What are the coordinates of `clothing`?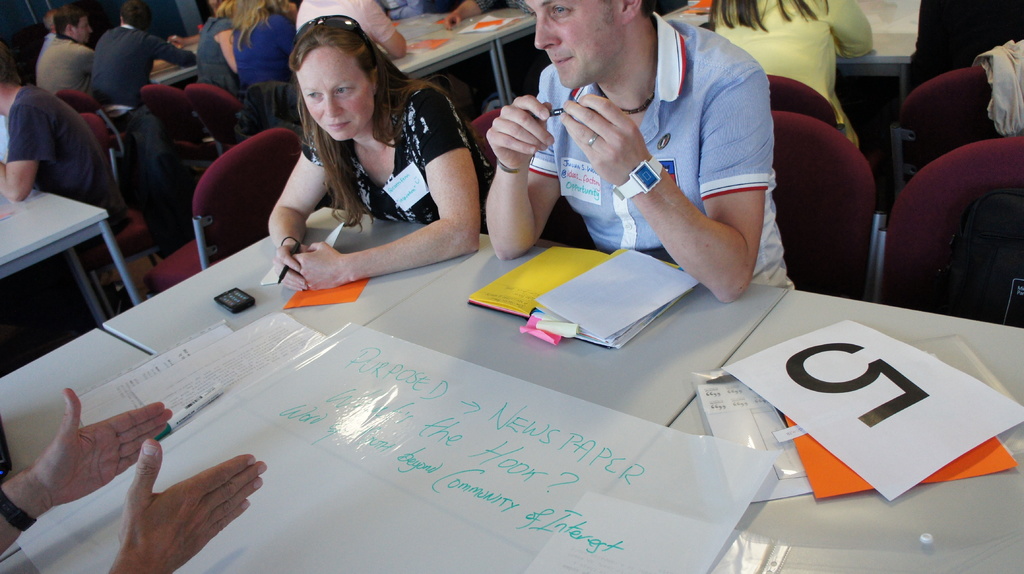
303 79 501 233.
